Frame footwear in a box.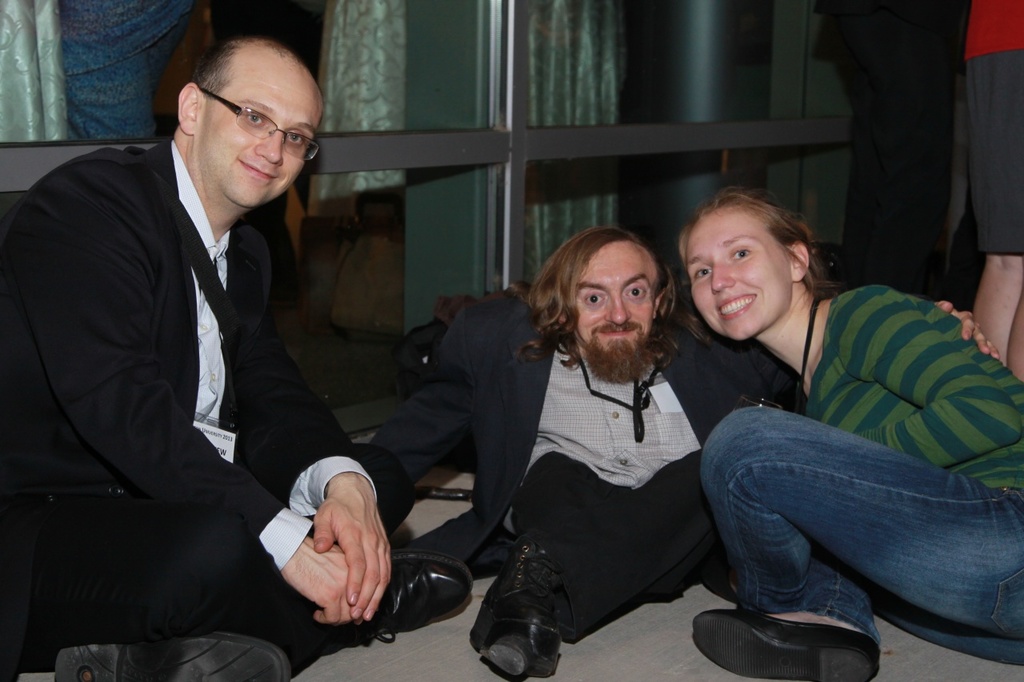
[54, 637, 298, 681].
